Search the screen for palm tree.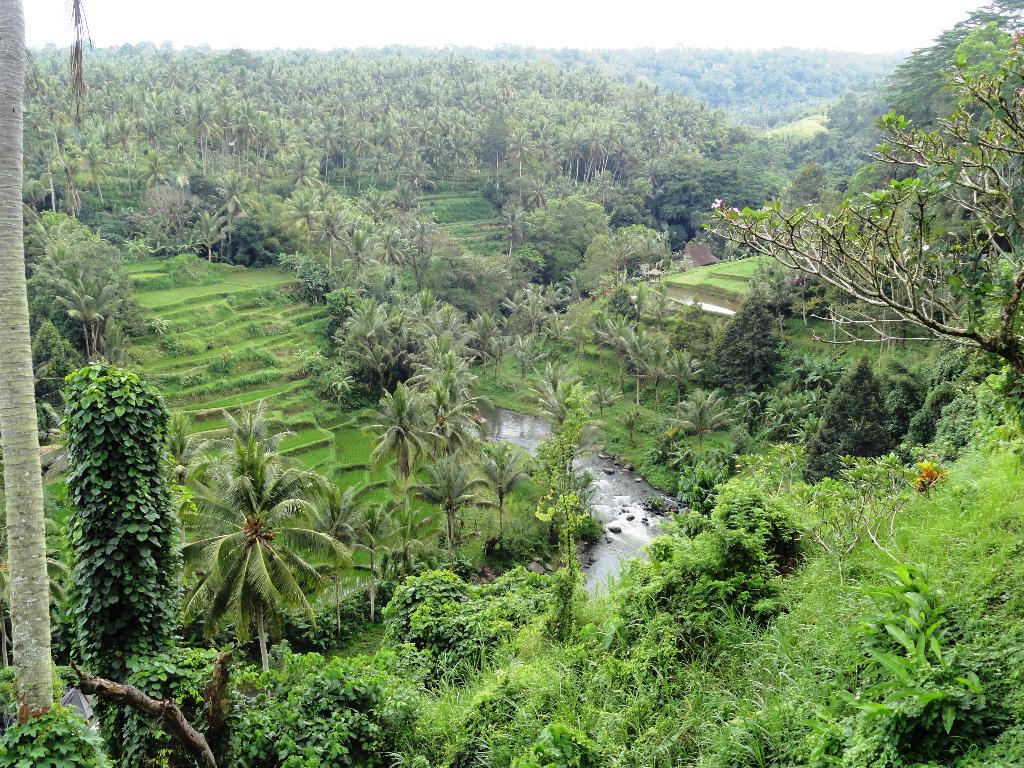
Found at {"left": 616, "top": 323, "right": 698, "bottom": 437}.
